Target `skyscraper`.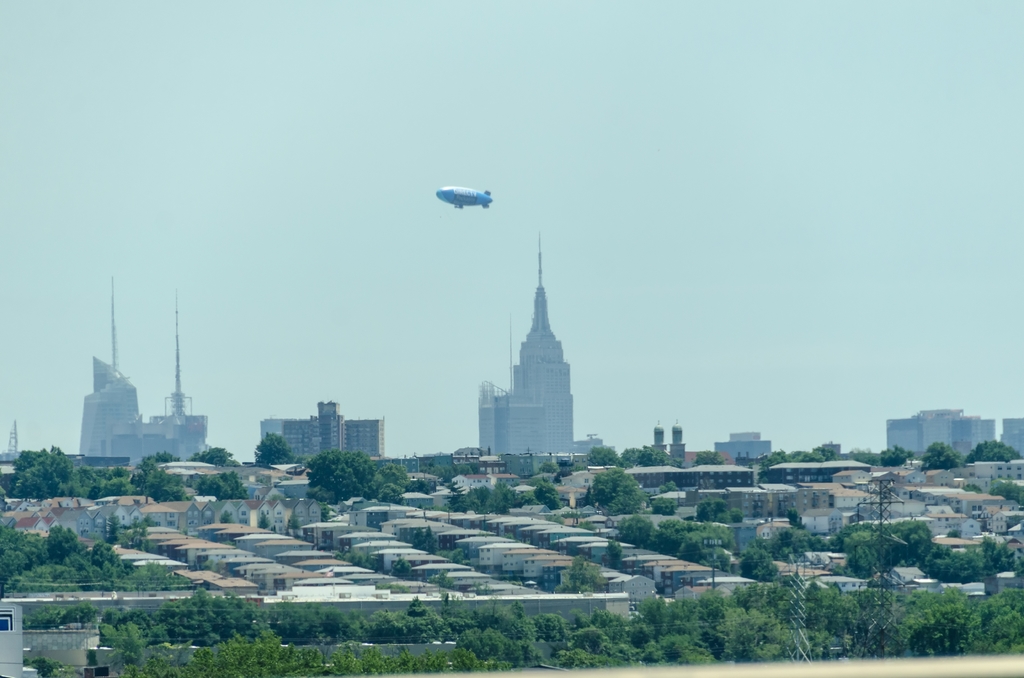
Target region: pyautogui.locateOnScreen(79, 376, 153, 457).
